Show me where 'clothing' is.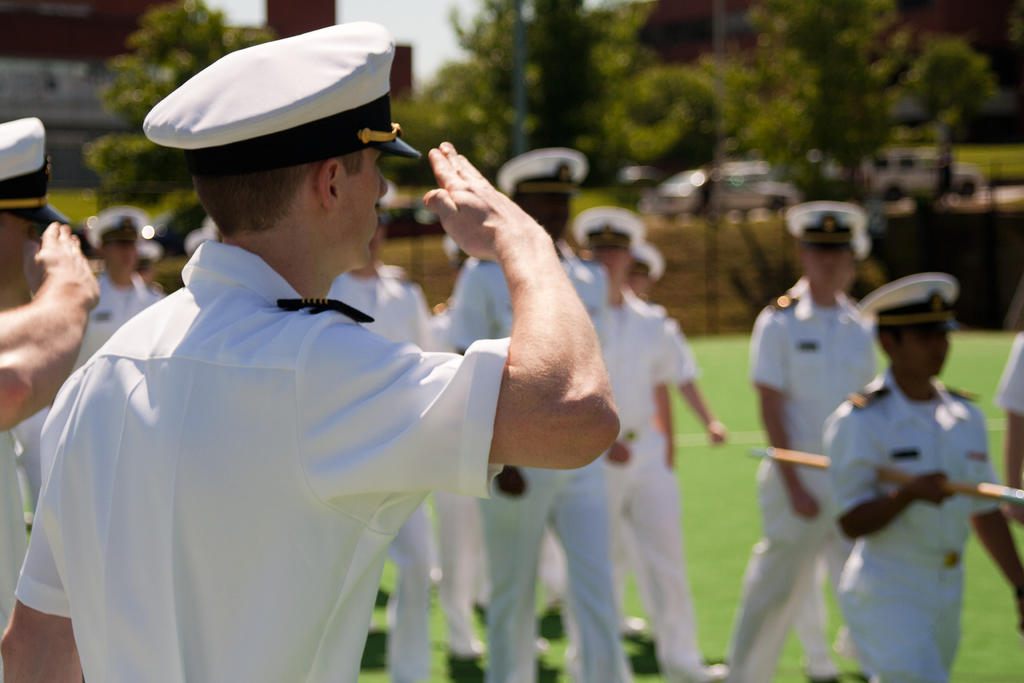
'clothing' is at <region>646, 301, 698, 397</region>.
